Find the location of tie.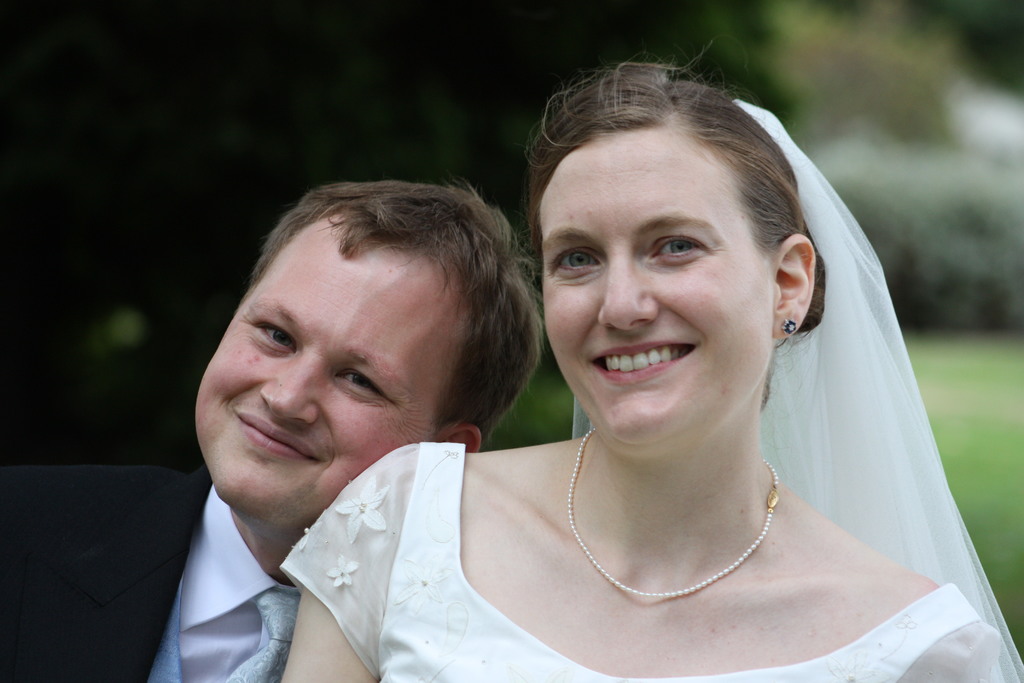
Location: {"x1": 223, "y1": 589, "x2": 301, "y2": 682}.
